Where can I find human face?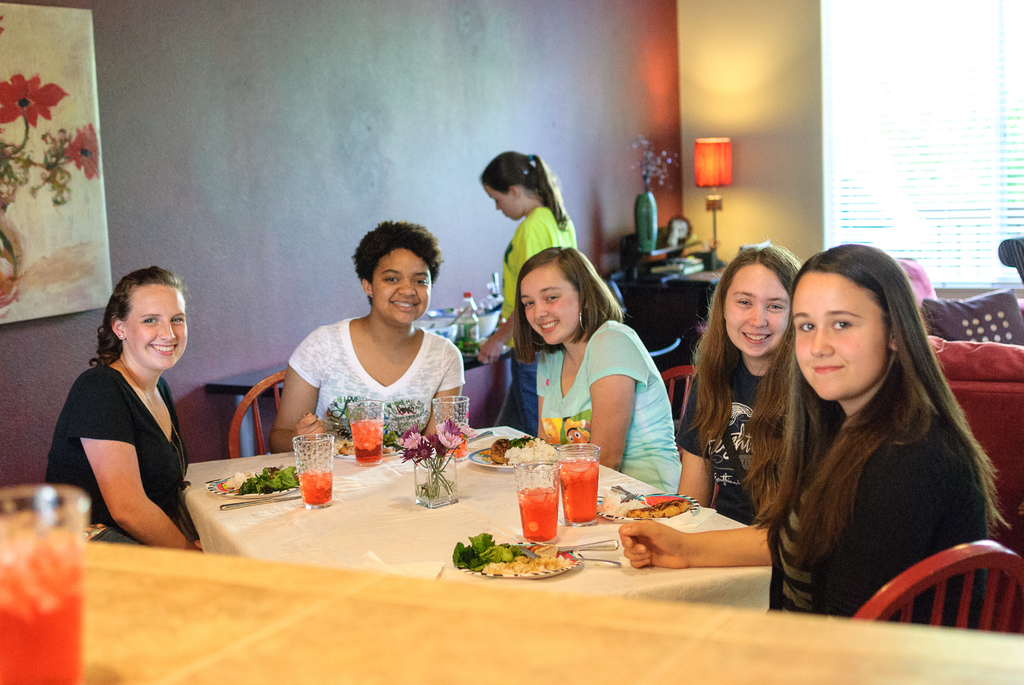
You can find it at crop(521, 266, 577, 346).
